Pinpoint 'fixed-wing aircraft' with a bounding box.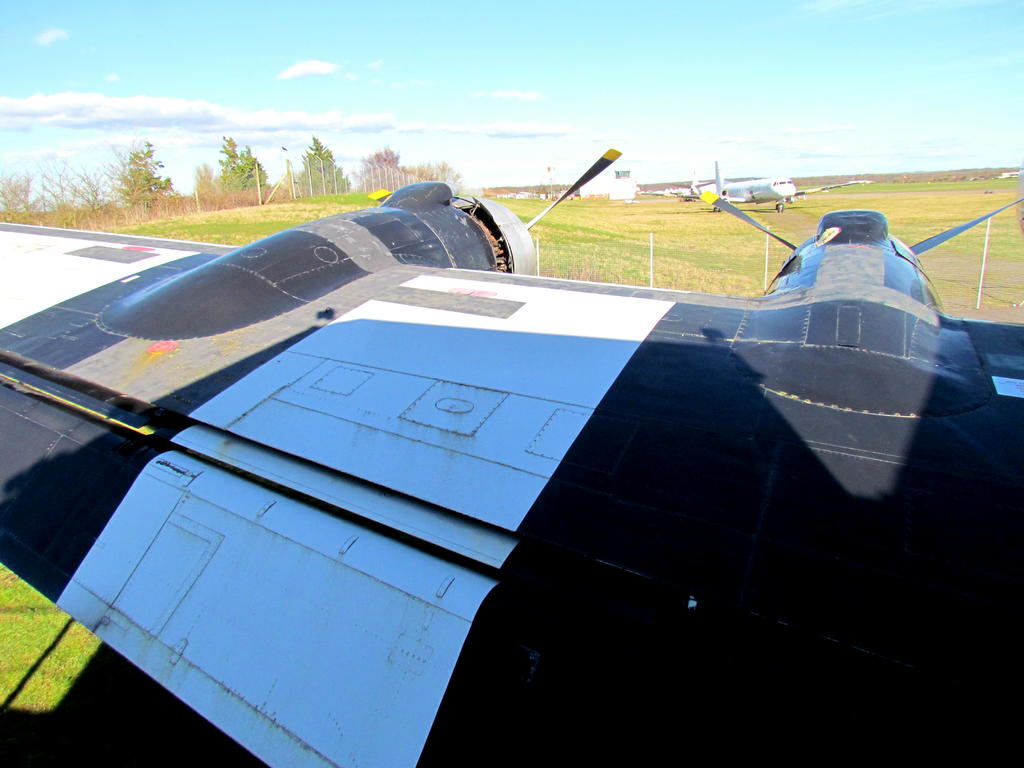
detection(0, 148, 1022, 767).
